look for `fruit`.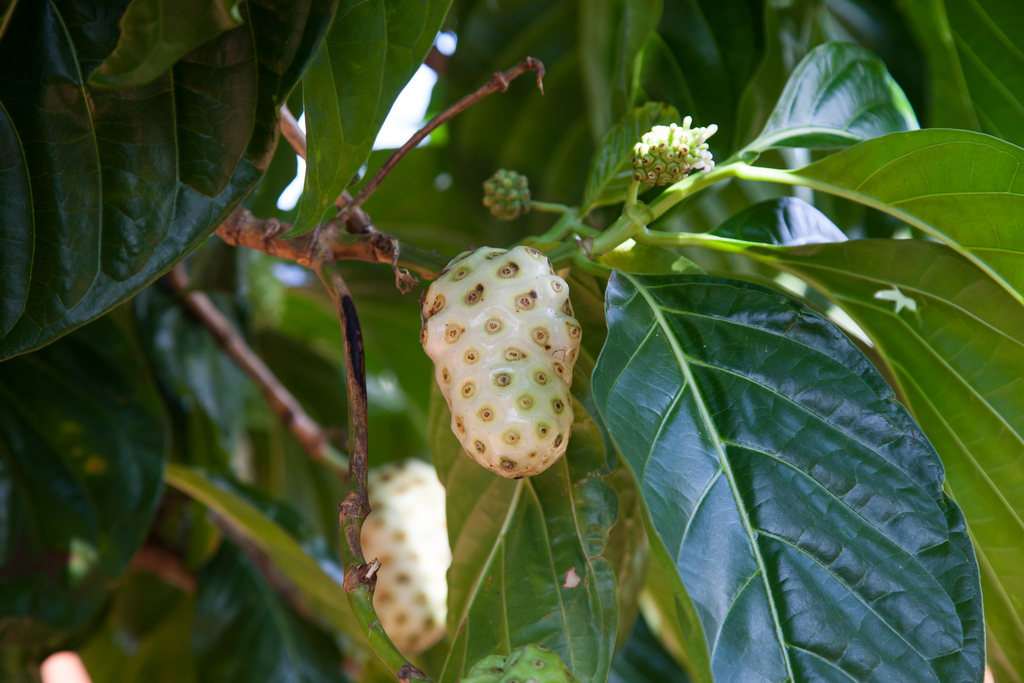
Found: [422, 241, 583, 484].
